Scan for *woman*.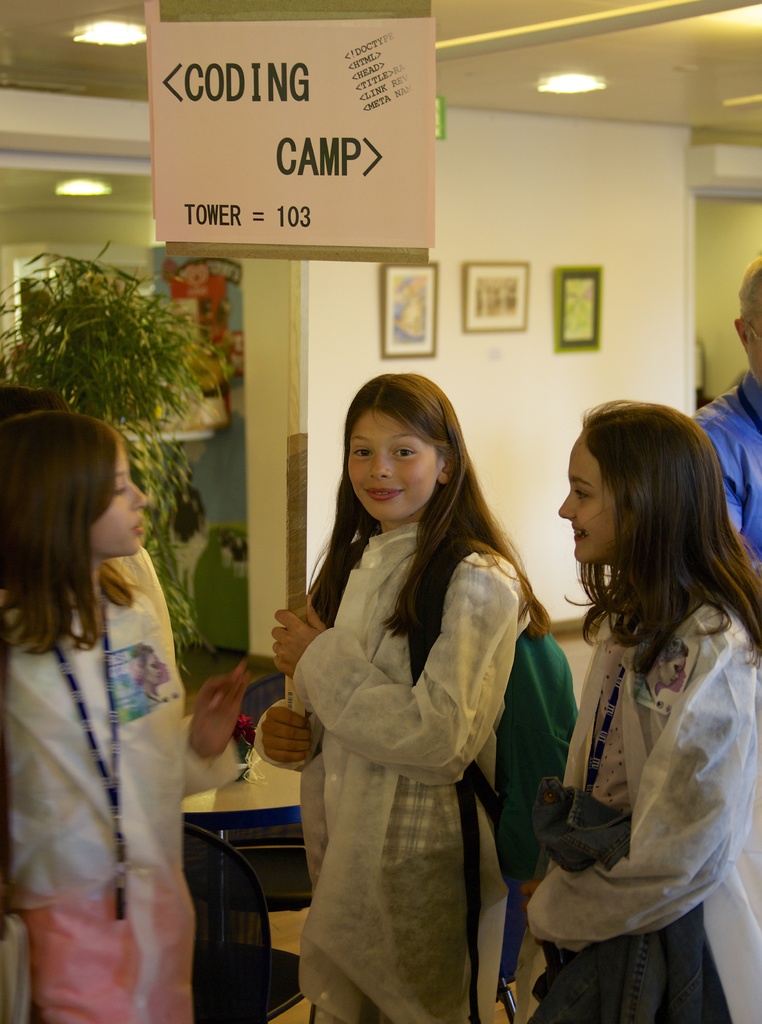
Scan result: <region>141, 648, 163, 702</region>.
